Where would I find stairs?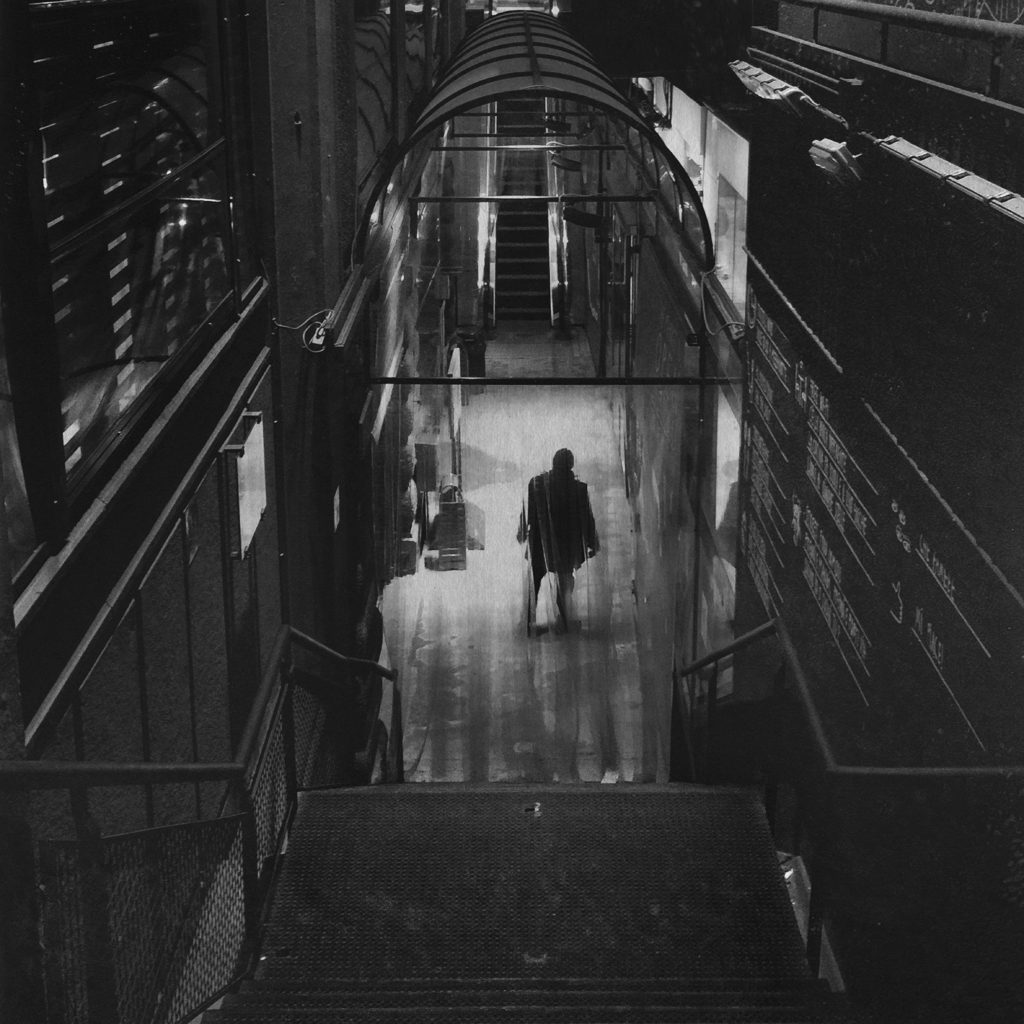
At BBox(200, 968, 893, 1023).
